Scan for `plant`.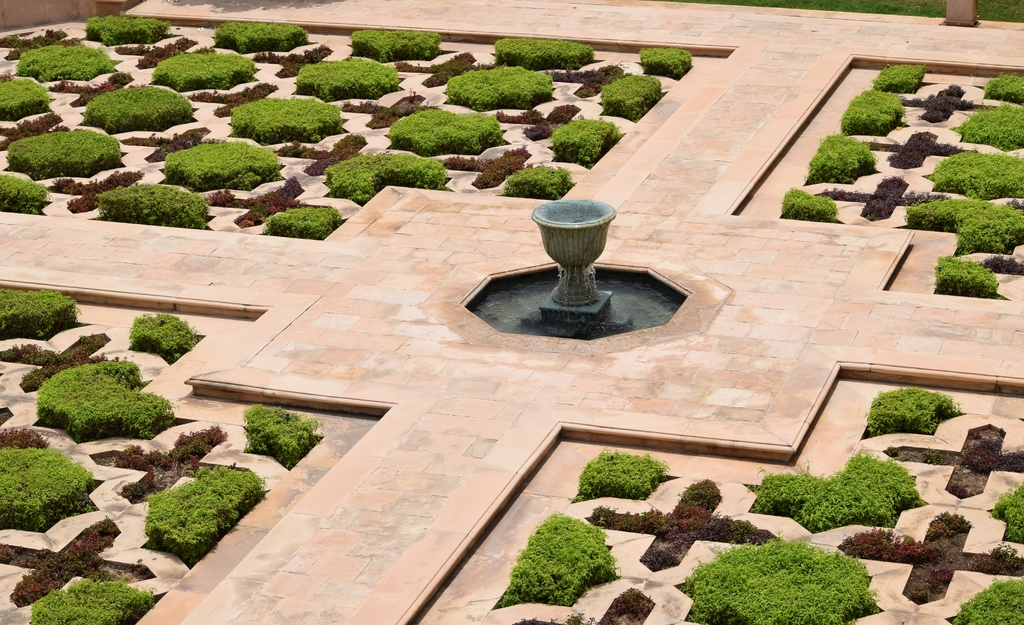
Scan result: box=[646, 45, 692, 72].
